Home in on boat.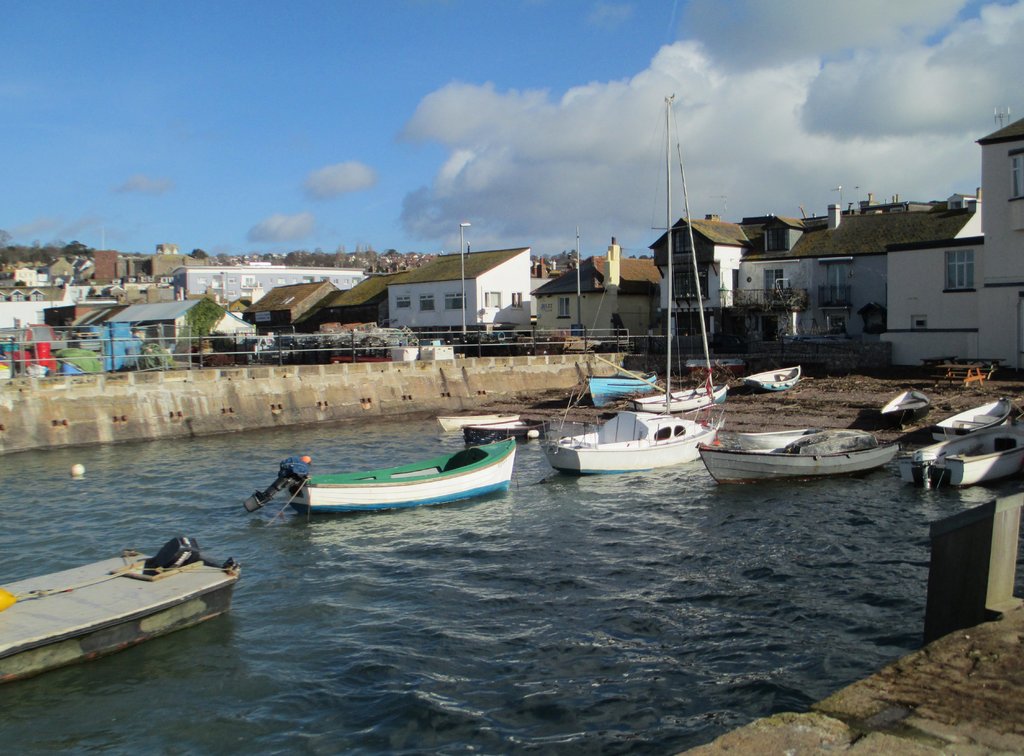
Homed in at locate(929, 398, 1023, 438).
